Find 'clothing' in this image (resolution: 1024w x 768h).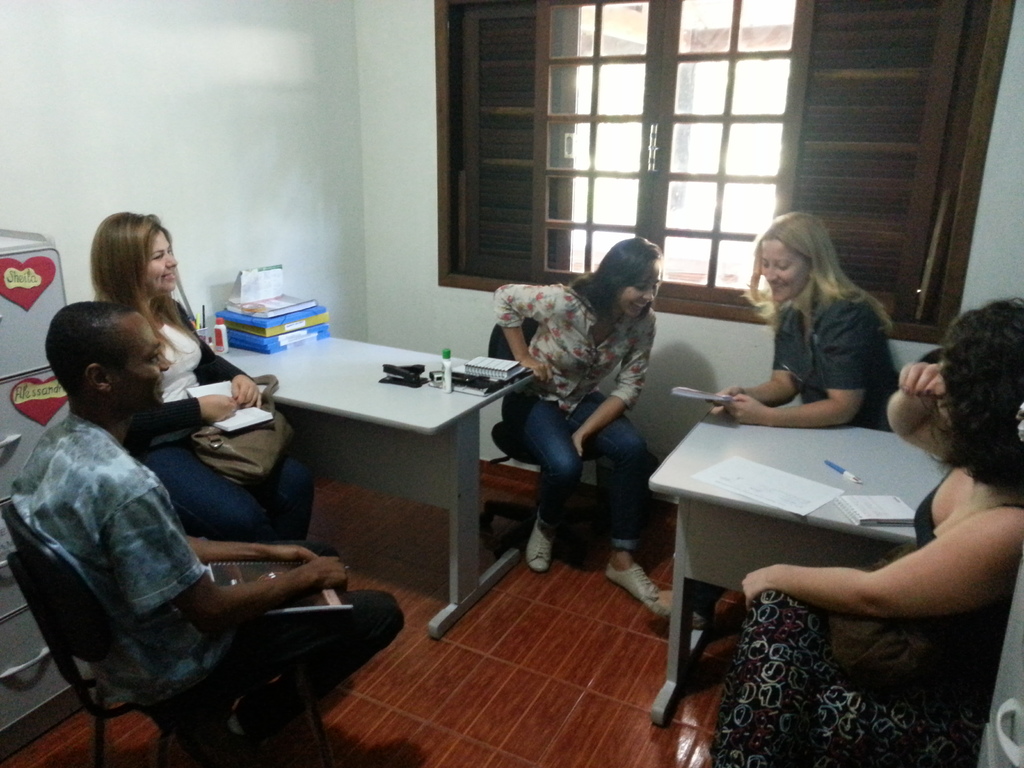
[772,286,905,430].
